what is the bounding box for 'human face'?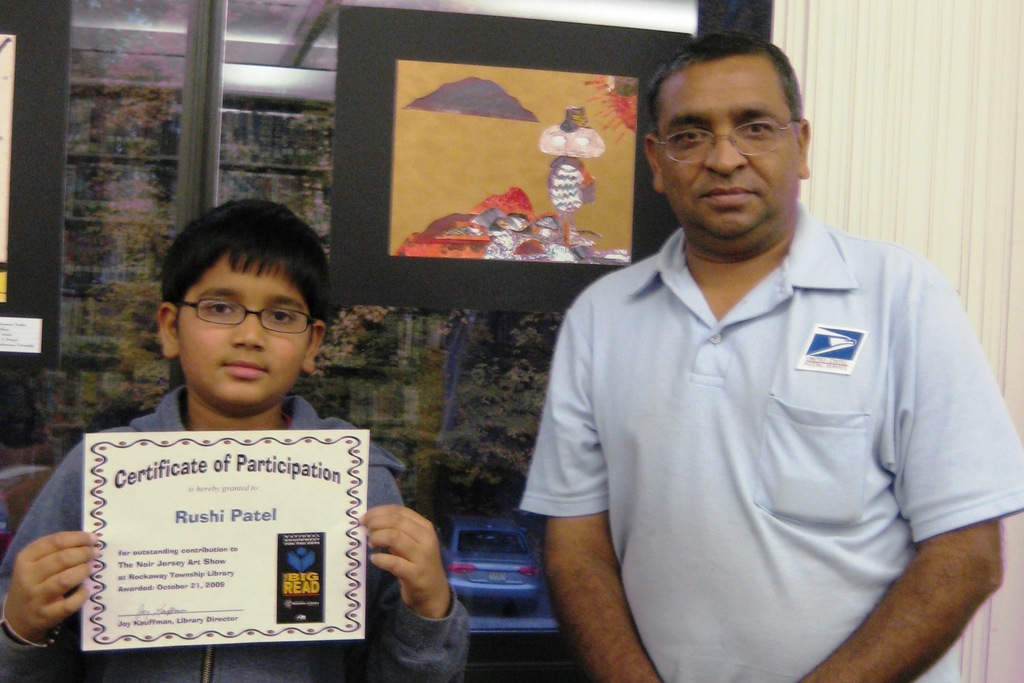
x1=177 y1=255 x2=312 y2=406.
